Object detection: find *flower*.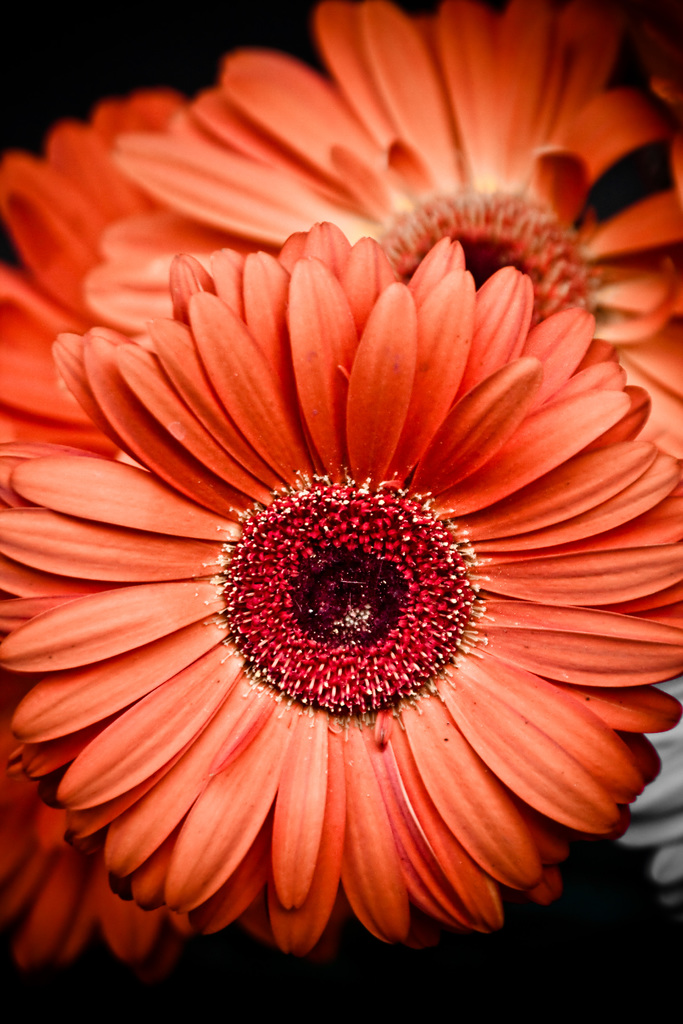
87,0,682,481.
